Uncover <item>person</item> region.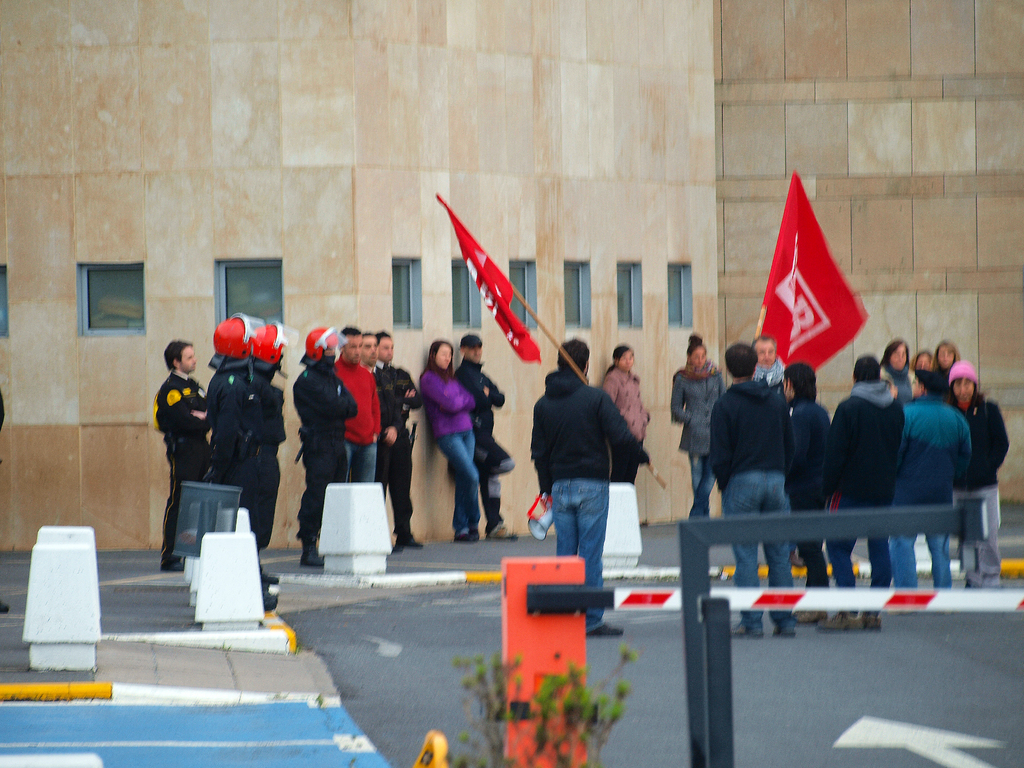
Uncovered: 374:329:426:559.
